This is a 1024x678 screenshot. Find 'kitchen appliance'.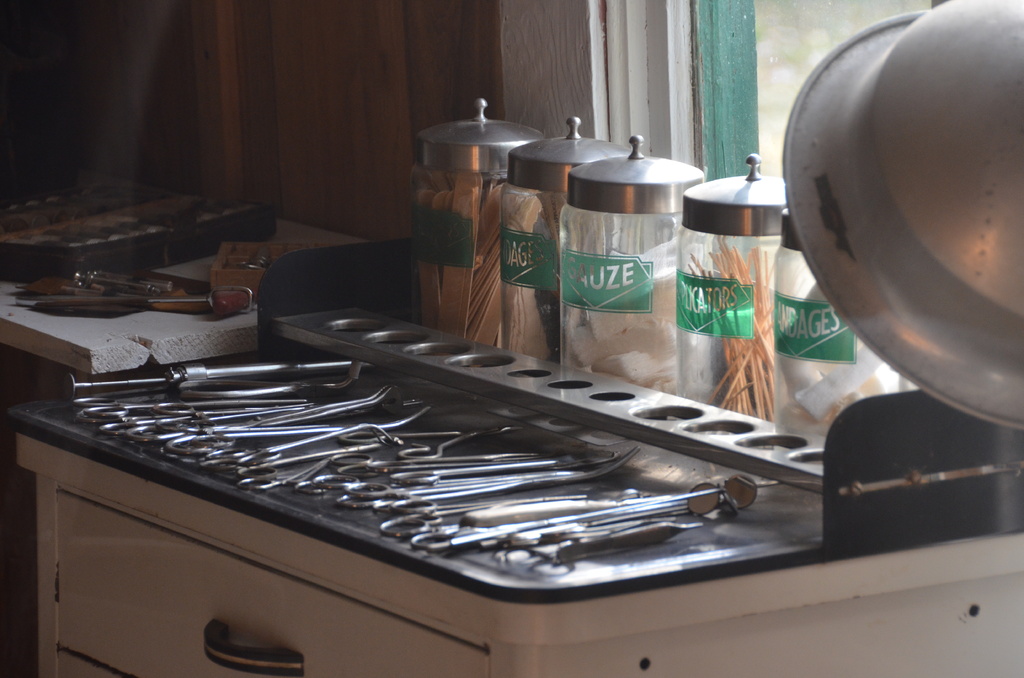
Bounding box: [413, 93, 540, 352].
